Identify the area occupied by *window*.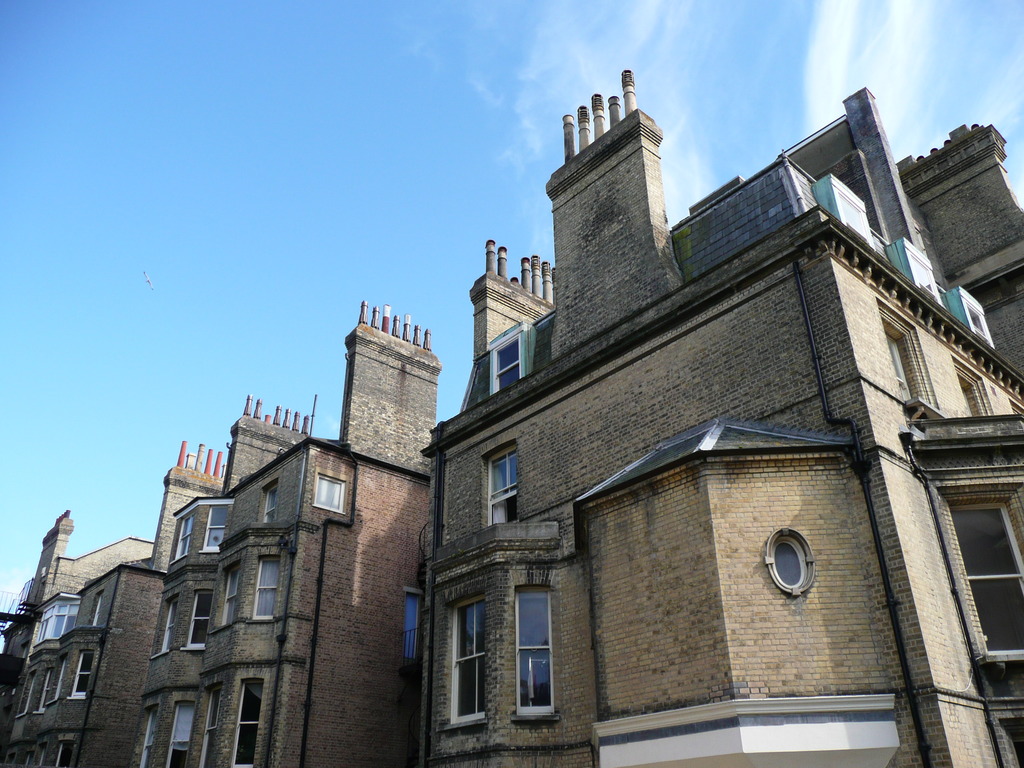
Area: (267, 490, 278, 521).
